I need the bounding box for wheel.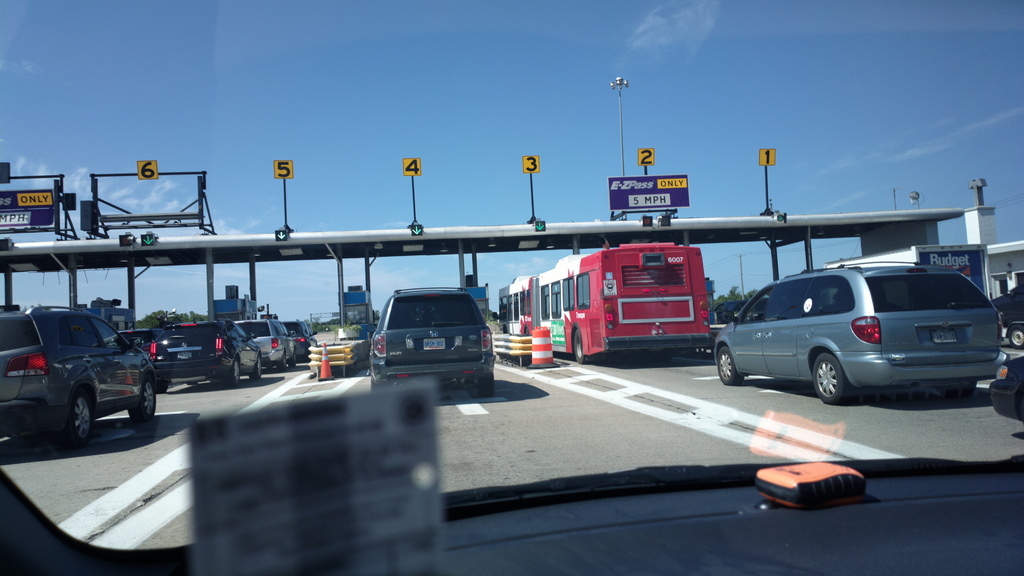
Here it is: 568/324/592/361.
